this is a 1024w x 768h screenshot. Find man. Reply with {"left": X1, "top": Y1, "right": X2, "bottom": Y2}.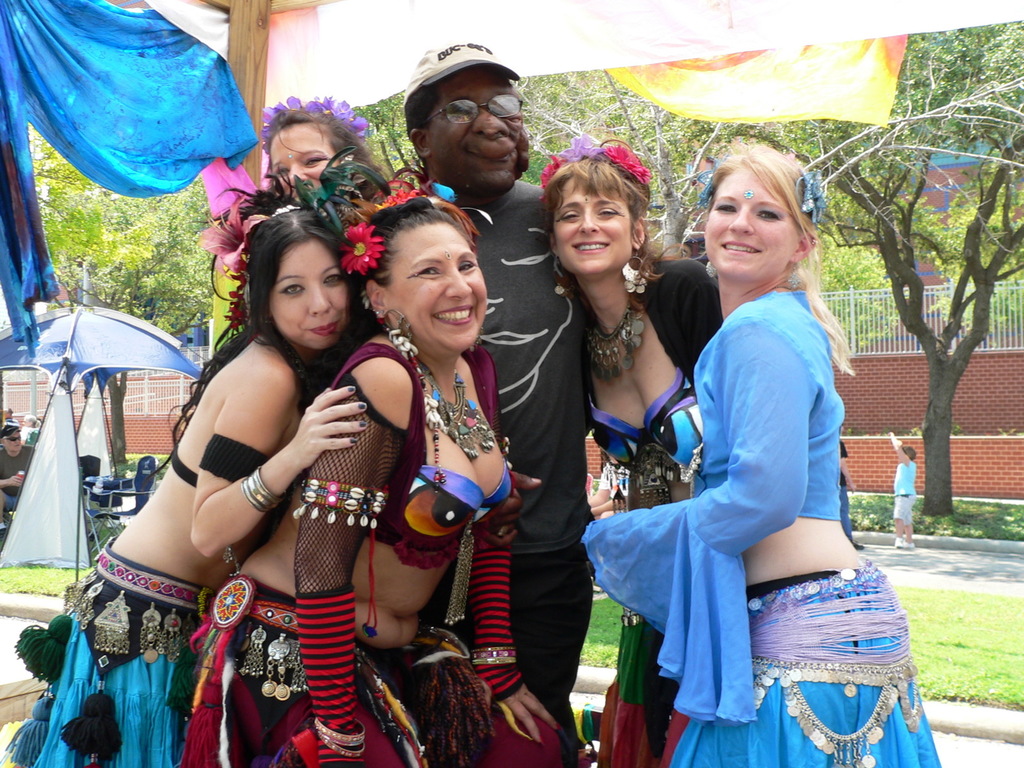
{"left": 403, "top": 41, "right": 593, "bottom": 767}.
